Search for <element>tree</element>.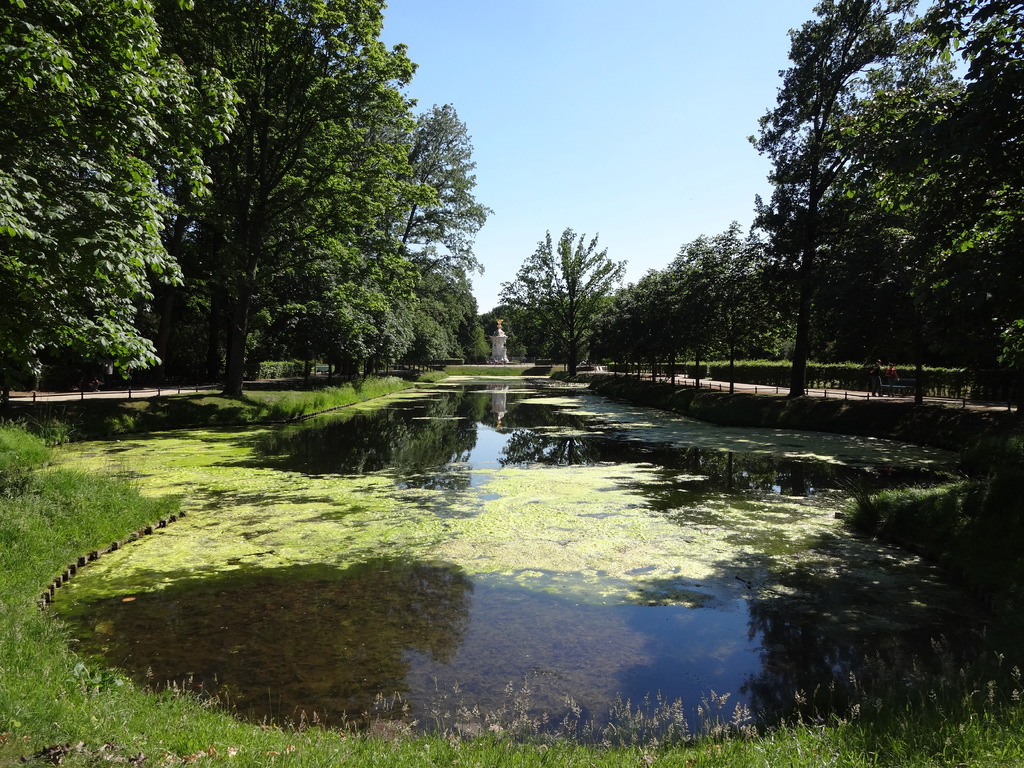
Found at l=636, t=228, r=809, b=404.
